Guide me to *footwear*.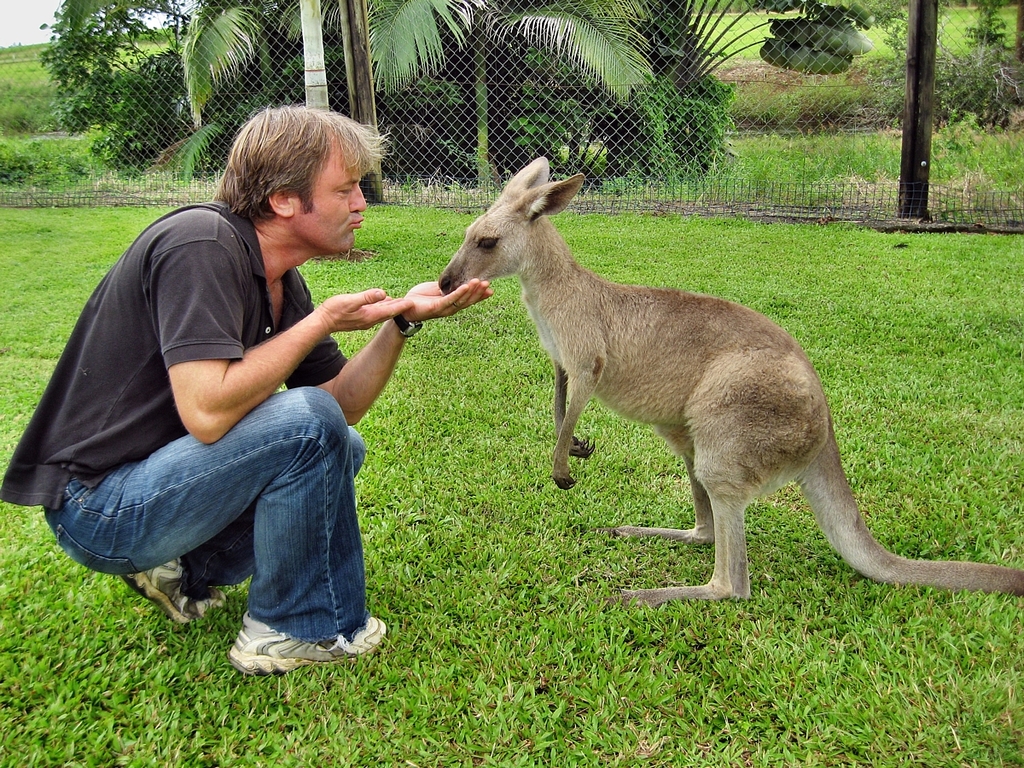
Guidance: (left=116, top=555, right=227, bottom=627).
